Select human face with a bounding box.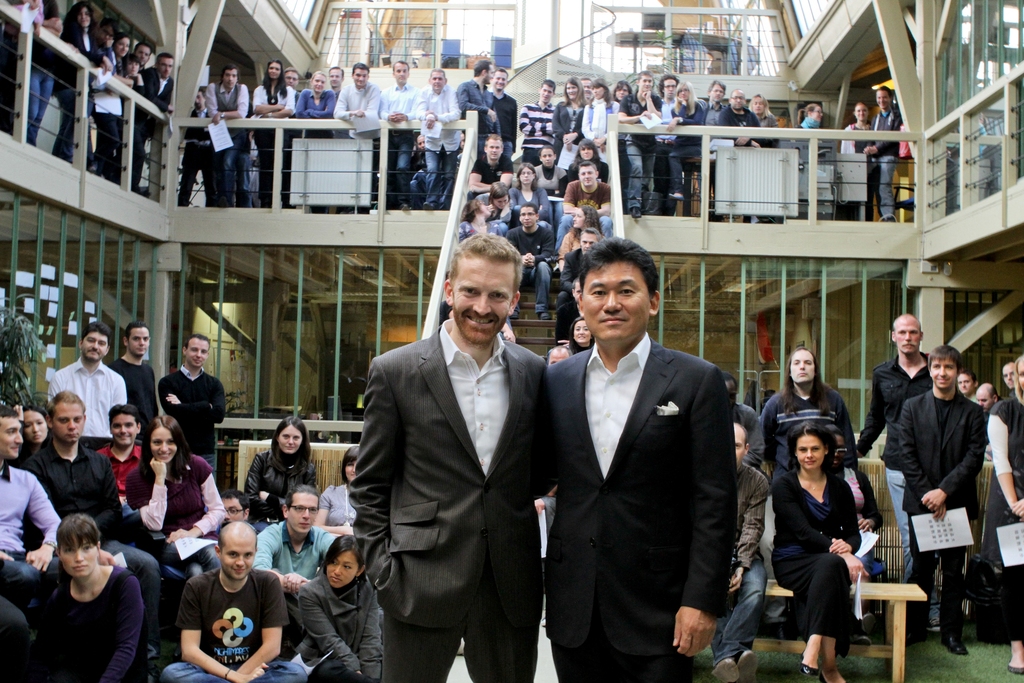
225,531,257,582.
